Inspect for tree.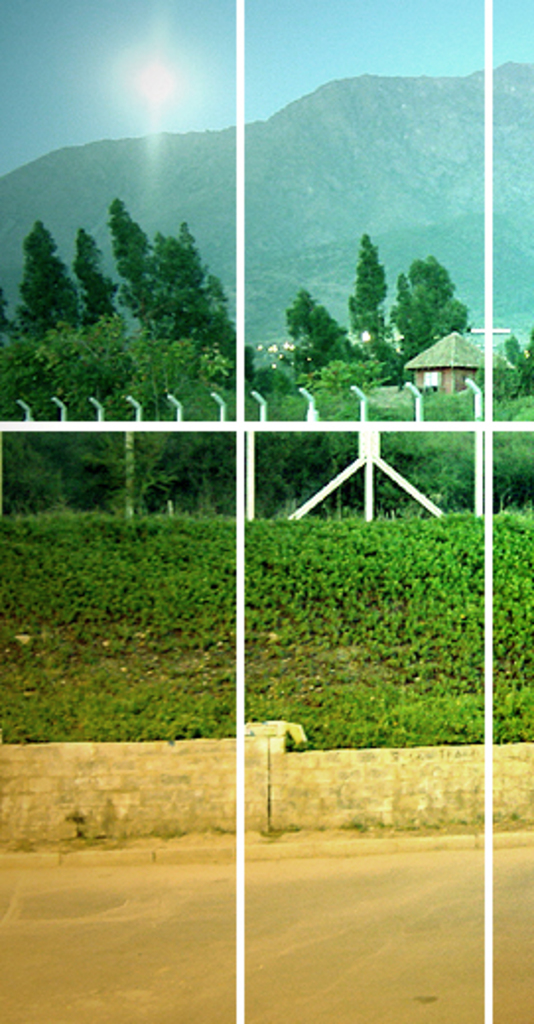
Inspection: 499/317/532/392.
